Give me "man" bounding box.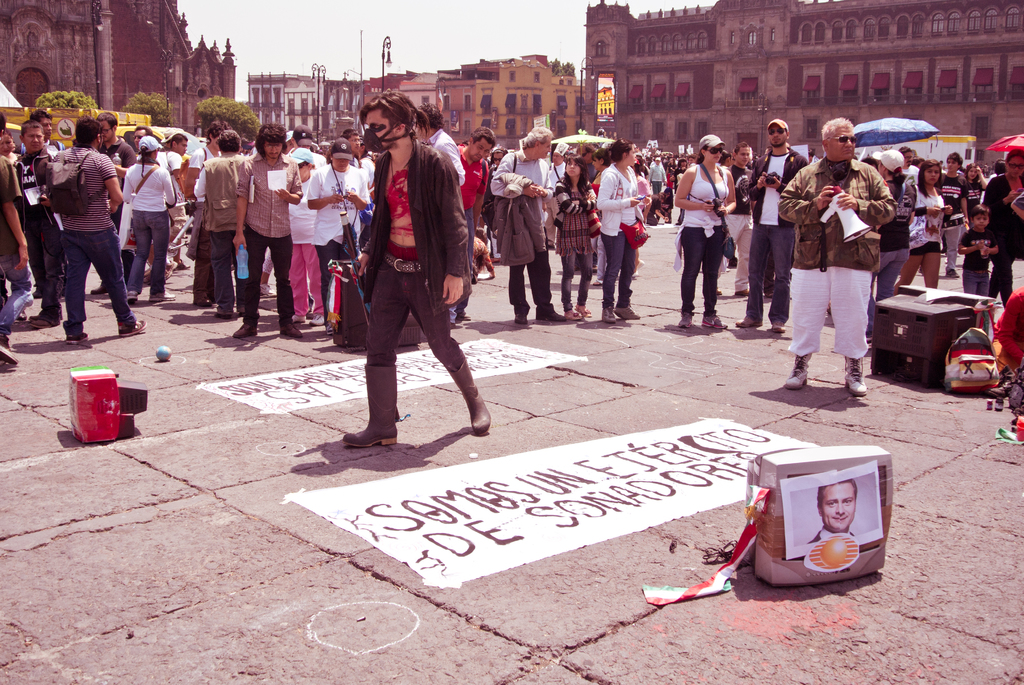
(93,111,135,294).
